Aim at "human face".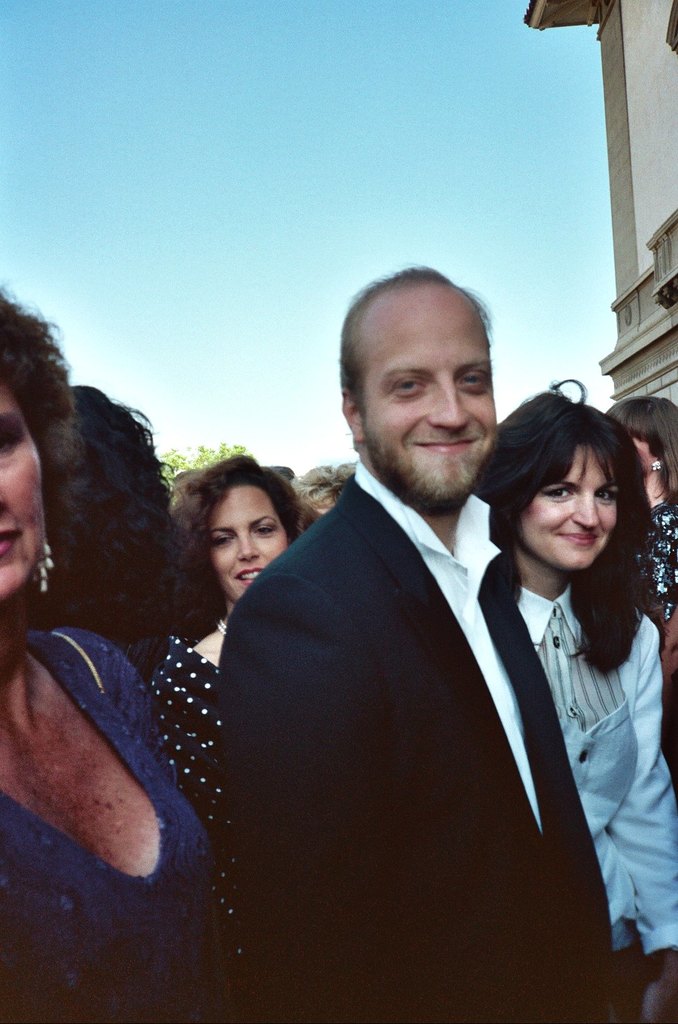
Aimed at {"x1": 630, "y1": 437, "x2": 656, "y2": 479}.
